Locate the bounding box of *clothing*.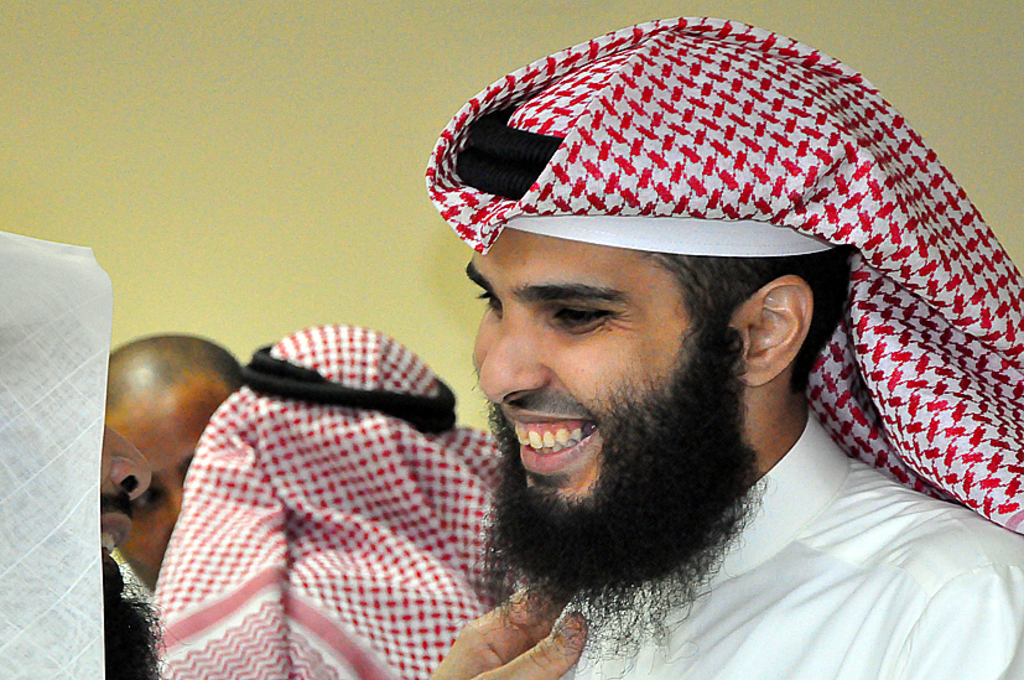
Bounding box: <bbox>535, 396, 1023, 679</bbox>.
